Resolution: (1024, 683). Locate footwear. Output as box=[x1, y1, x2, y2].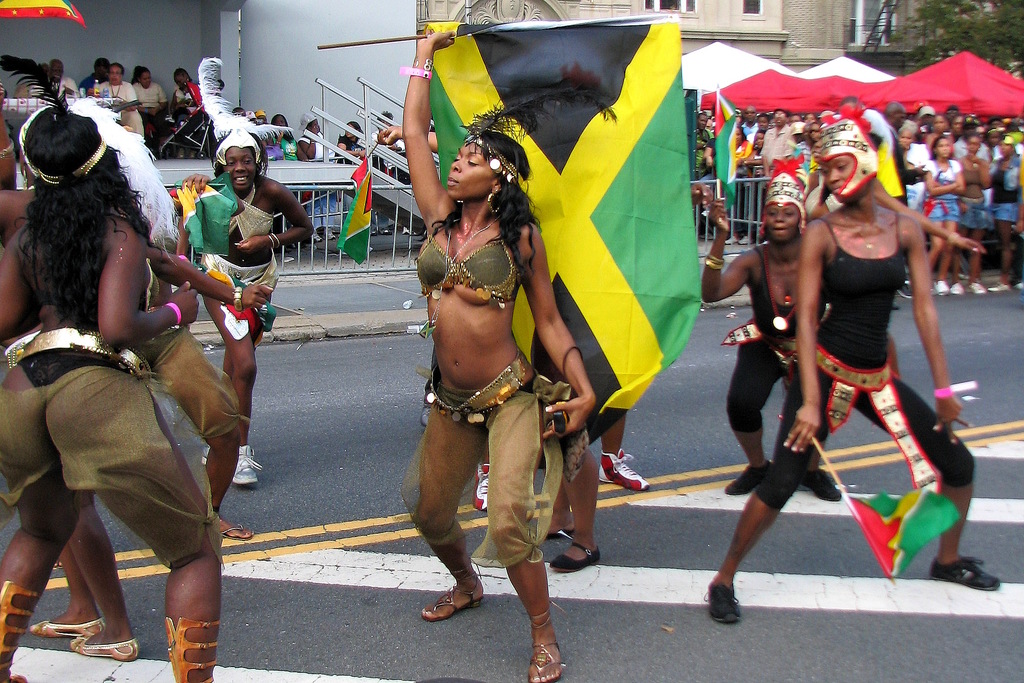
box=[200, 440, 212, 467].
